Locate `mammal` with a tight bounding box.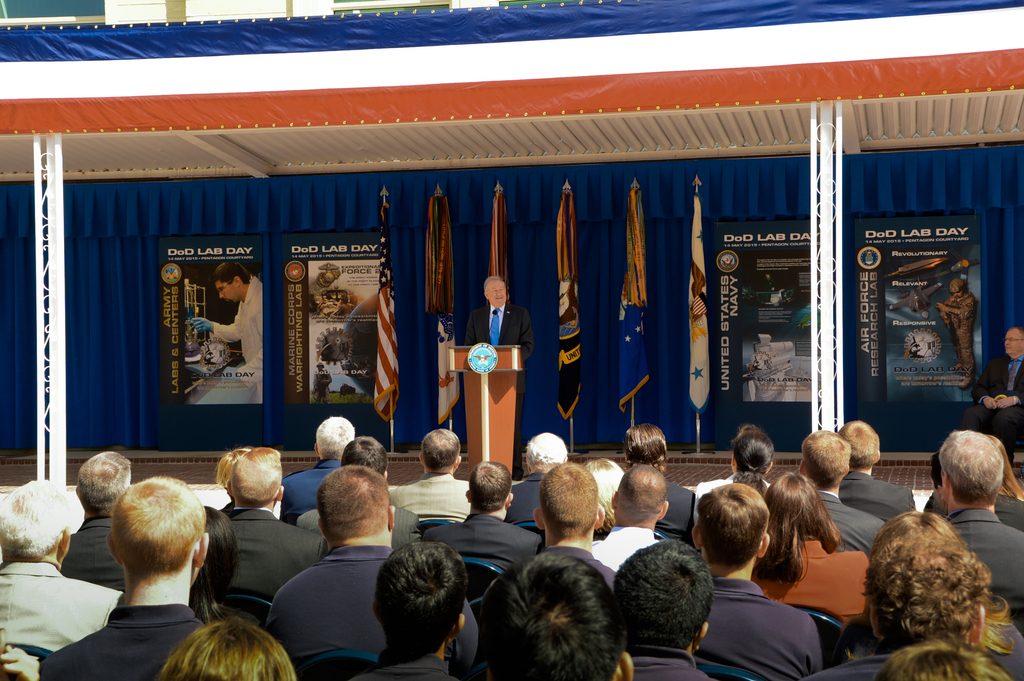
bbox=(621, 424, 694, 546).
